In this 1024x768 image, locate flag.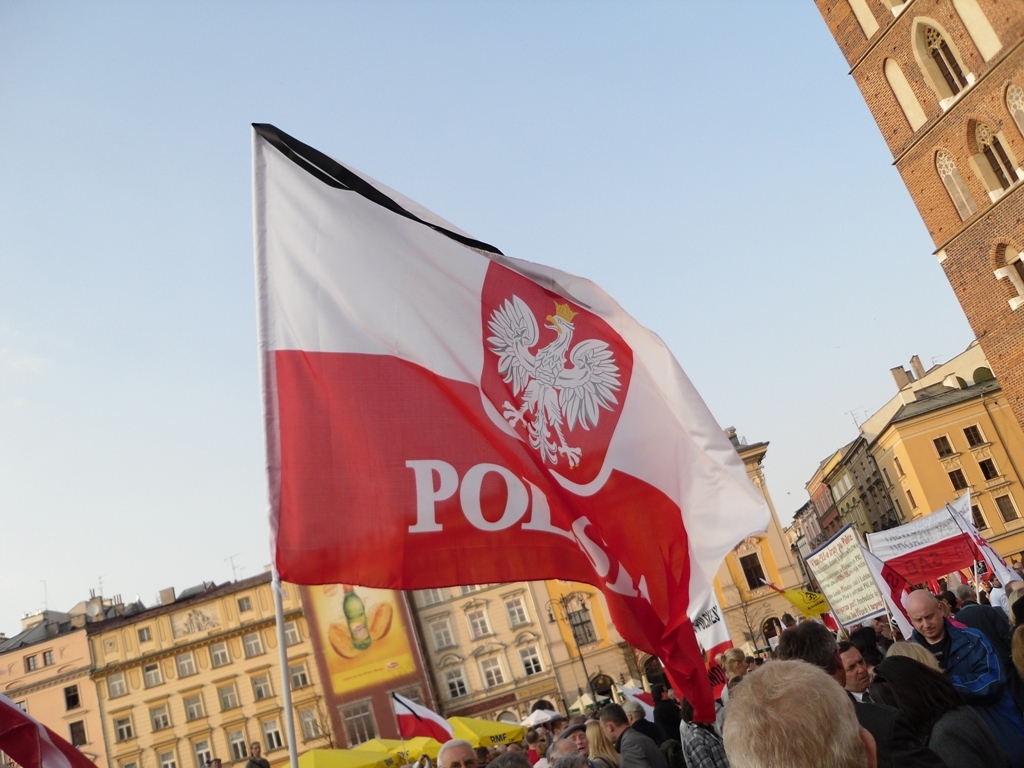
Bounding box: box=[769, 585, 828, 618].
